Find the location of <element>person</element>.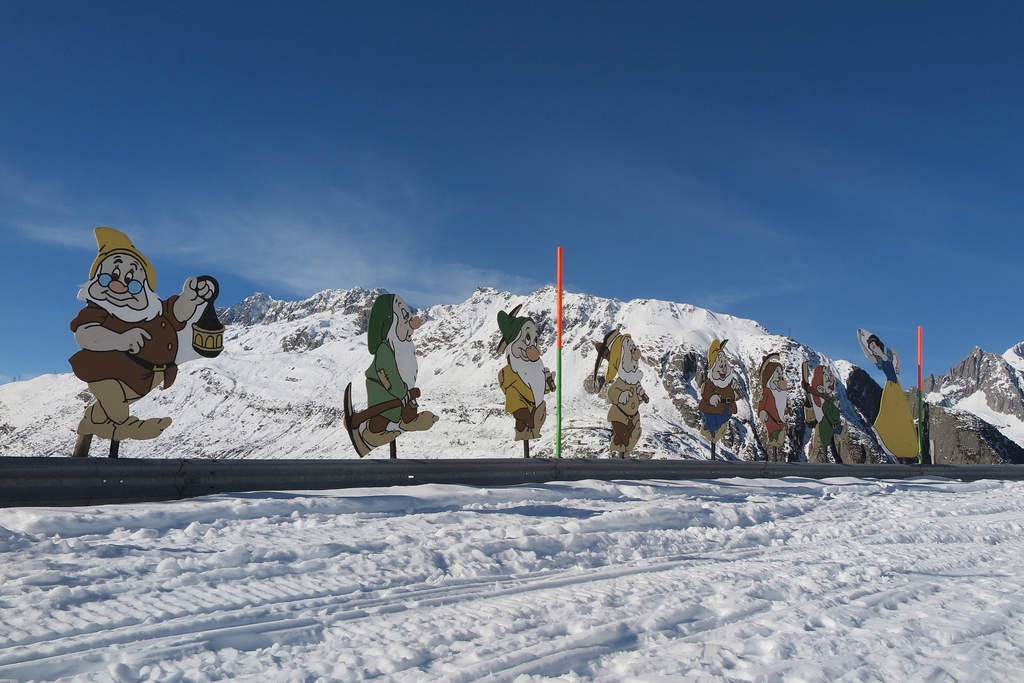
Location: [758,352,796,450].
